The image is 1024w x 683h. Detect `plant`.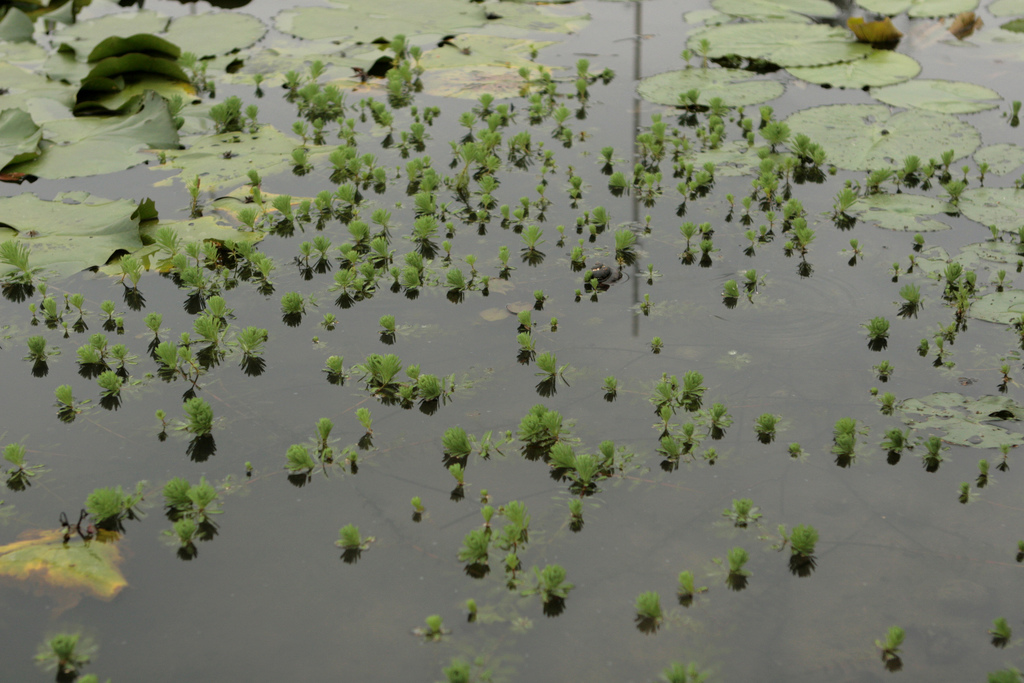
Detection: <region>207, 97, 246, 131</region>.
